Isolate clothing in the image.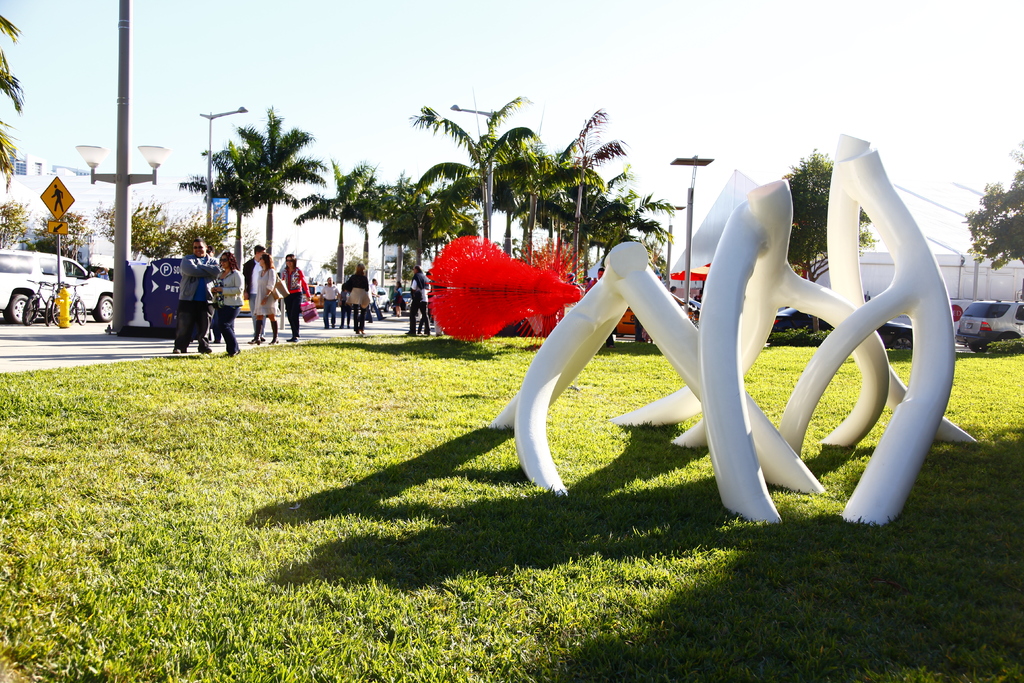
Isolated region: bbox(310, 264, 340, 334).
